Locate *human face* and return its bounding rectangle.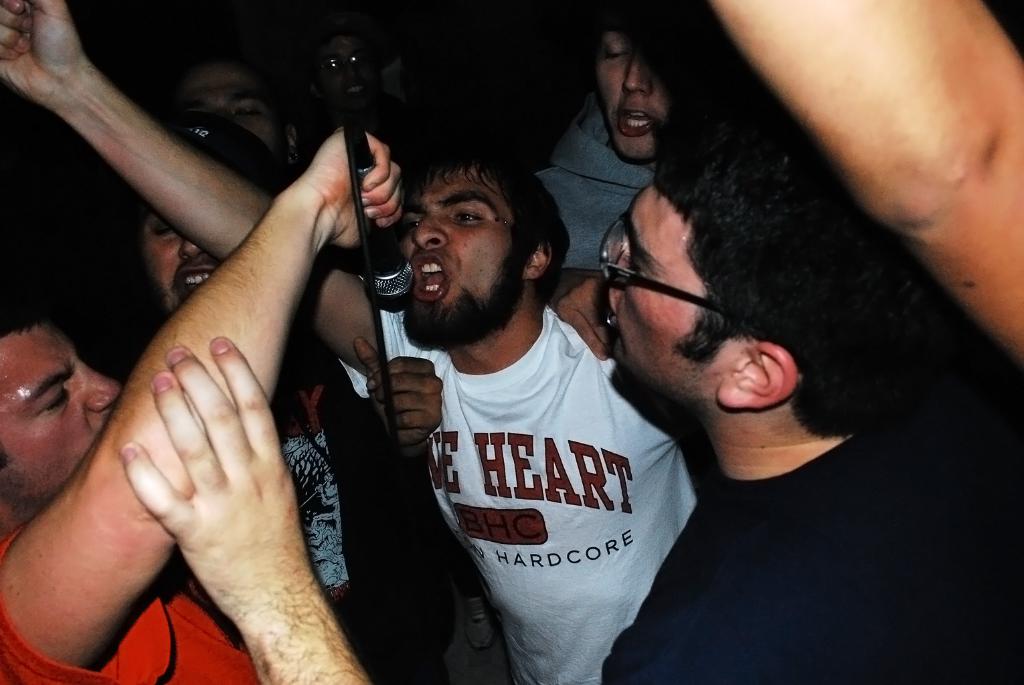
[596,19,667,163].
